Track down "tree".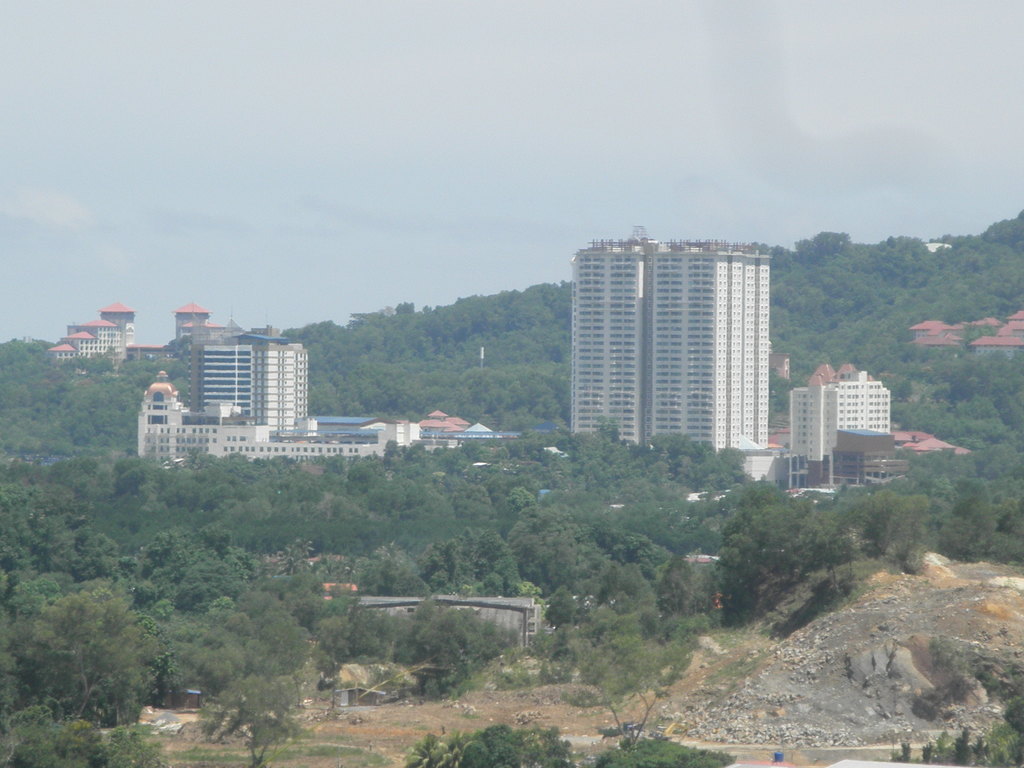
Tracked to (486, 442, 531, 520).
